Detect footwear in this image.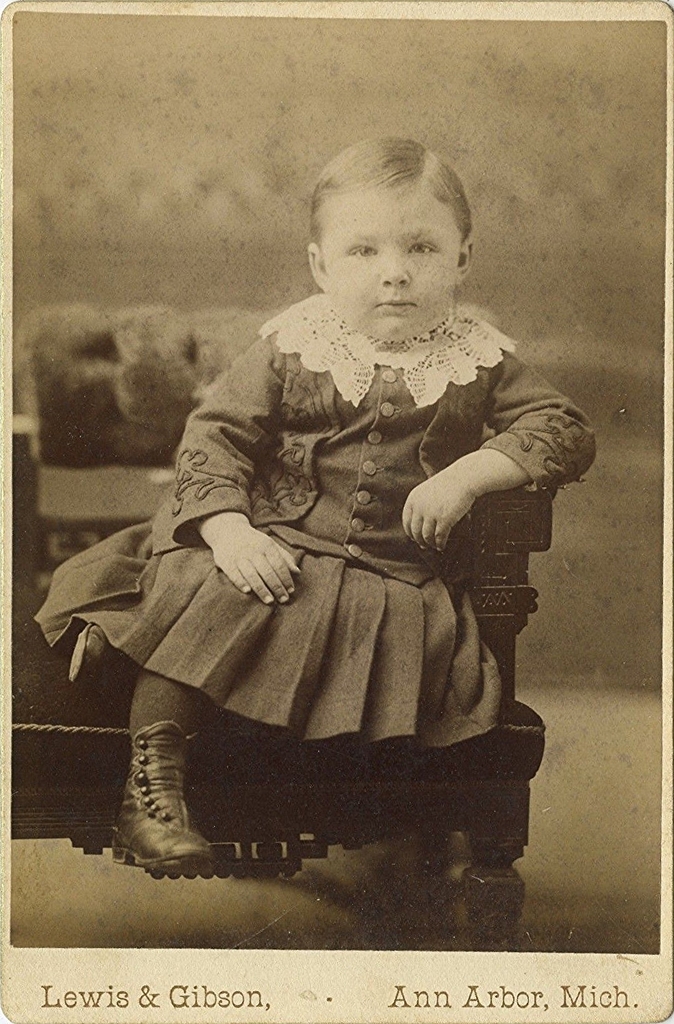
Detection: (107,719,226,873).
